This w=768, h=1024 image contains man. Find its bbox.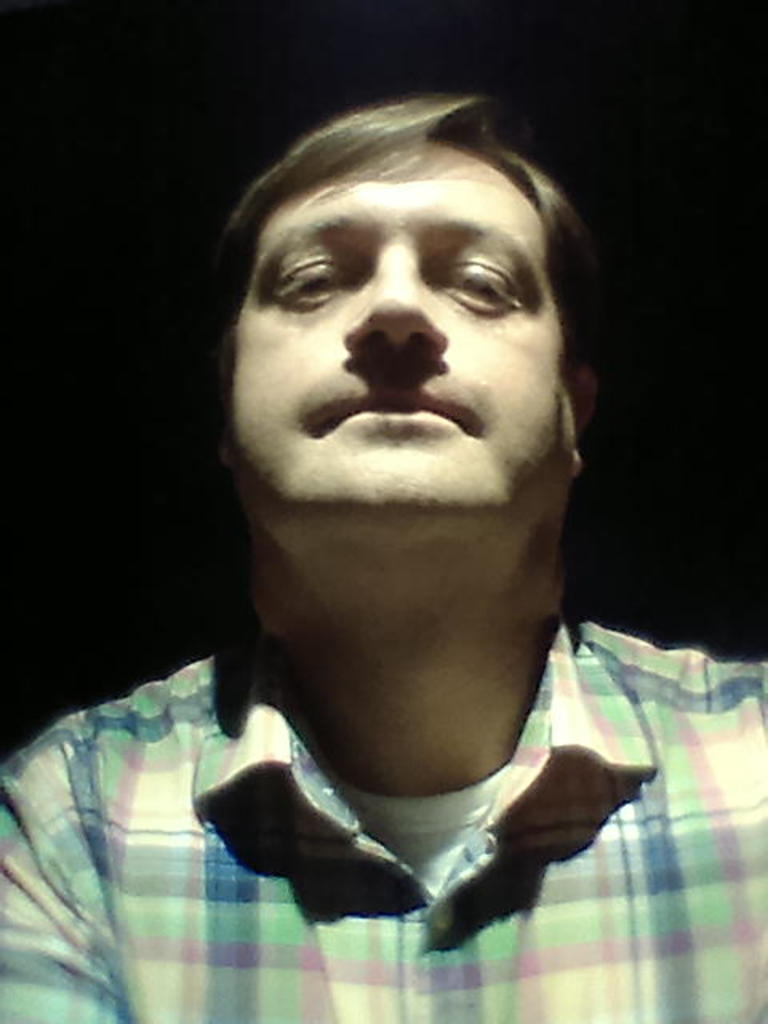
0,69,766,1022.
